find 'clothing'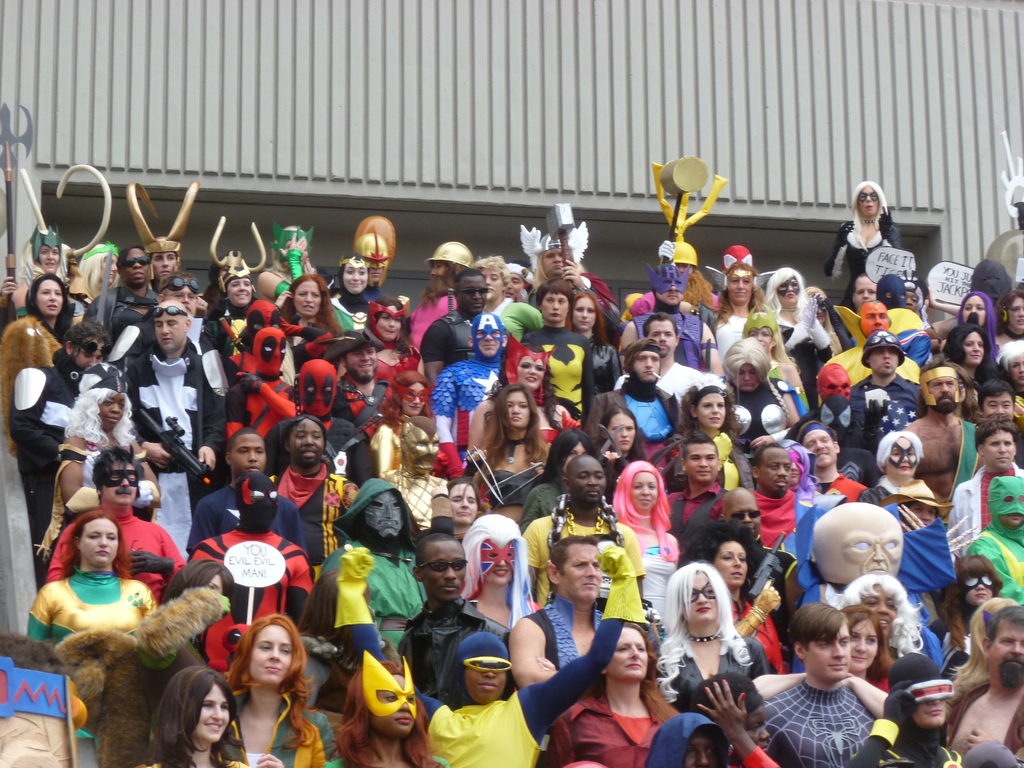
[223,691,330,767]
